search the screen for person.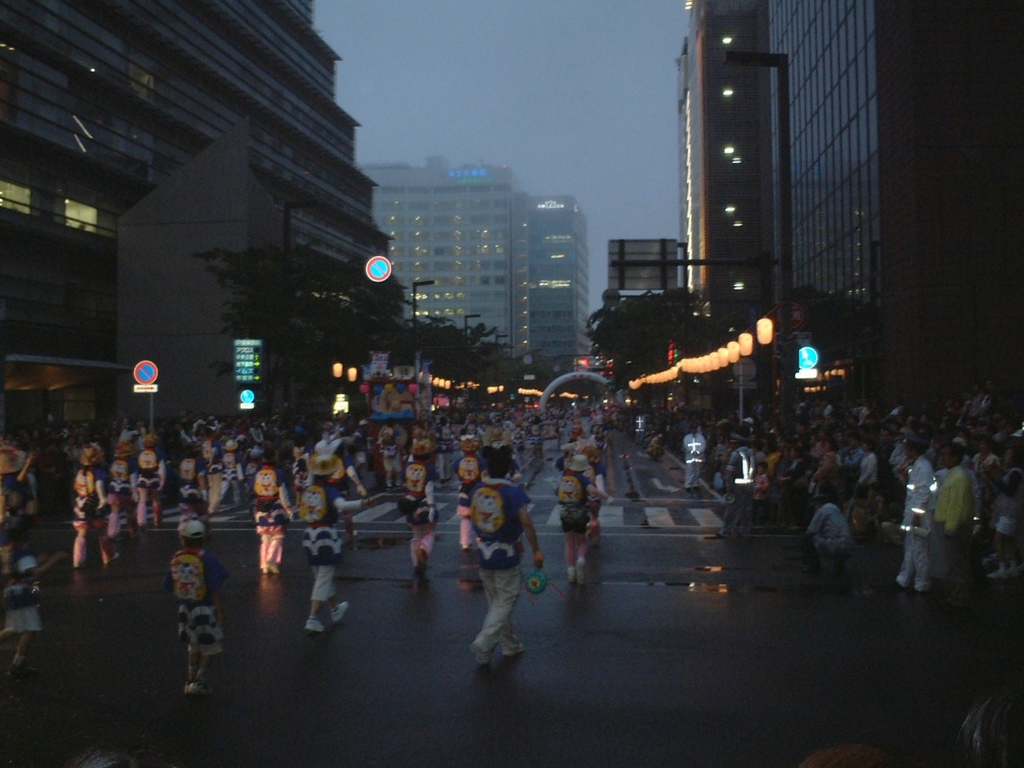
Found at <bbox>649, 433, 662, 459</bbox>.
